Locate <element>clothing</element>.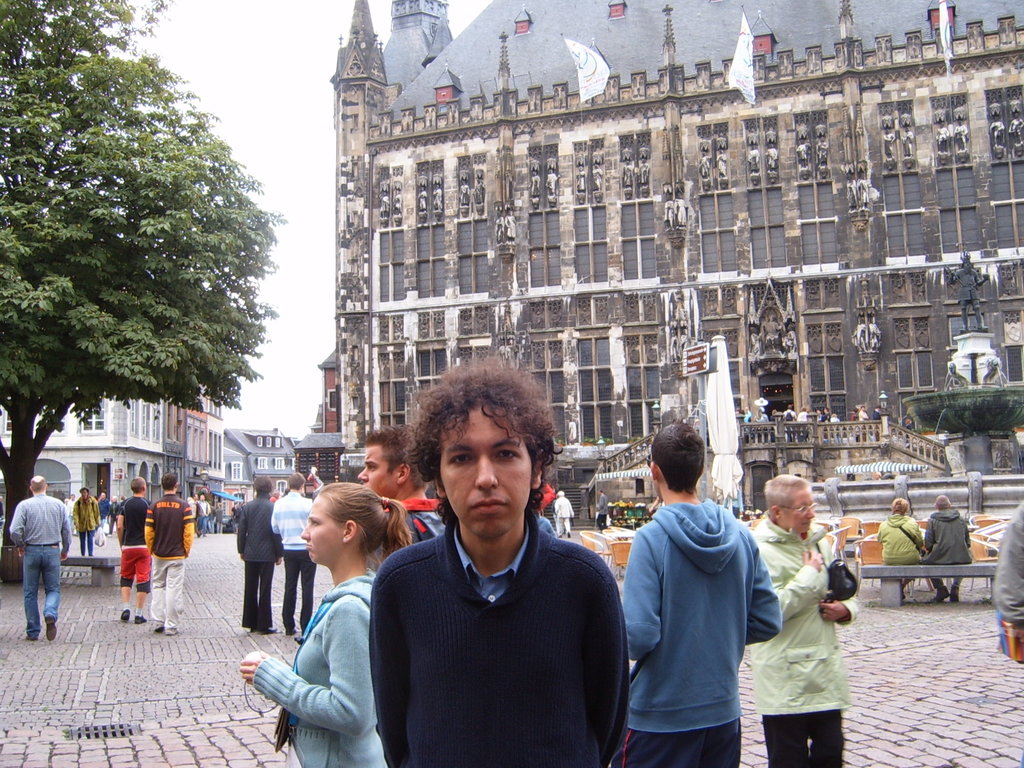
Bounding box: bbox(196, 497, 209, 534).
